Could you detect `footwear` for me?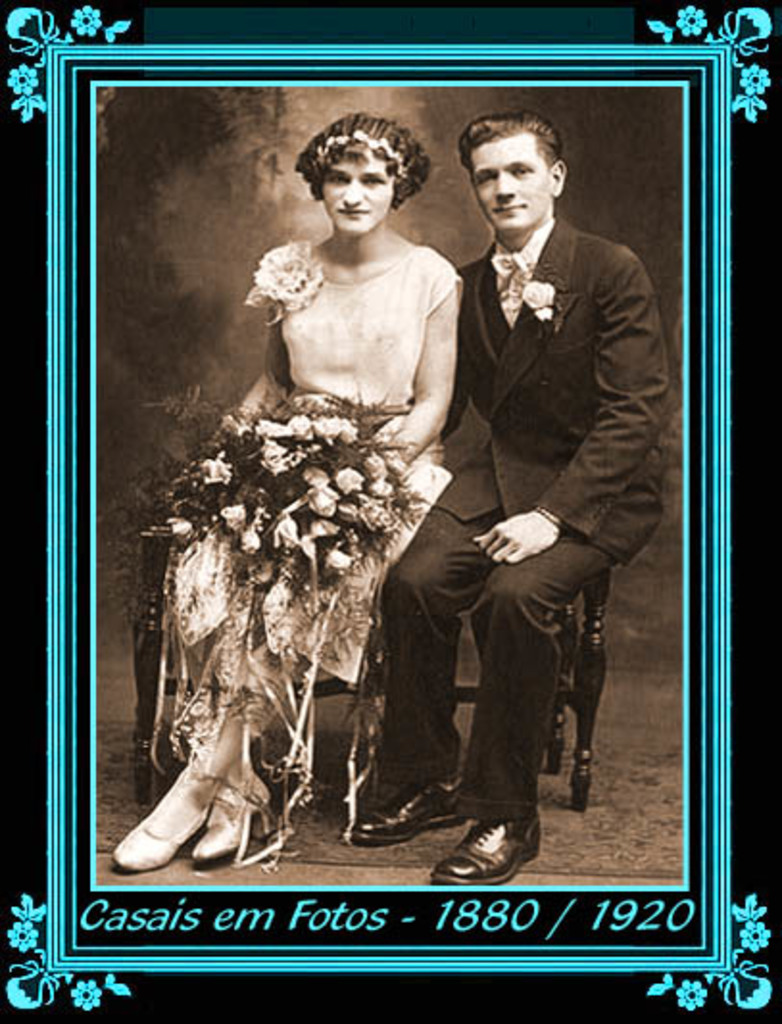
Detection result: BBox(115, 776, 217, 870).
